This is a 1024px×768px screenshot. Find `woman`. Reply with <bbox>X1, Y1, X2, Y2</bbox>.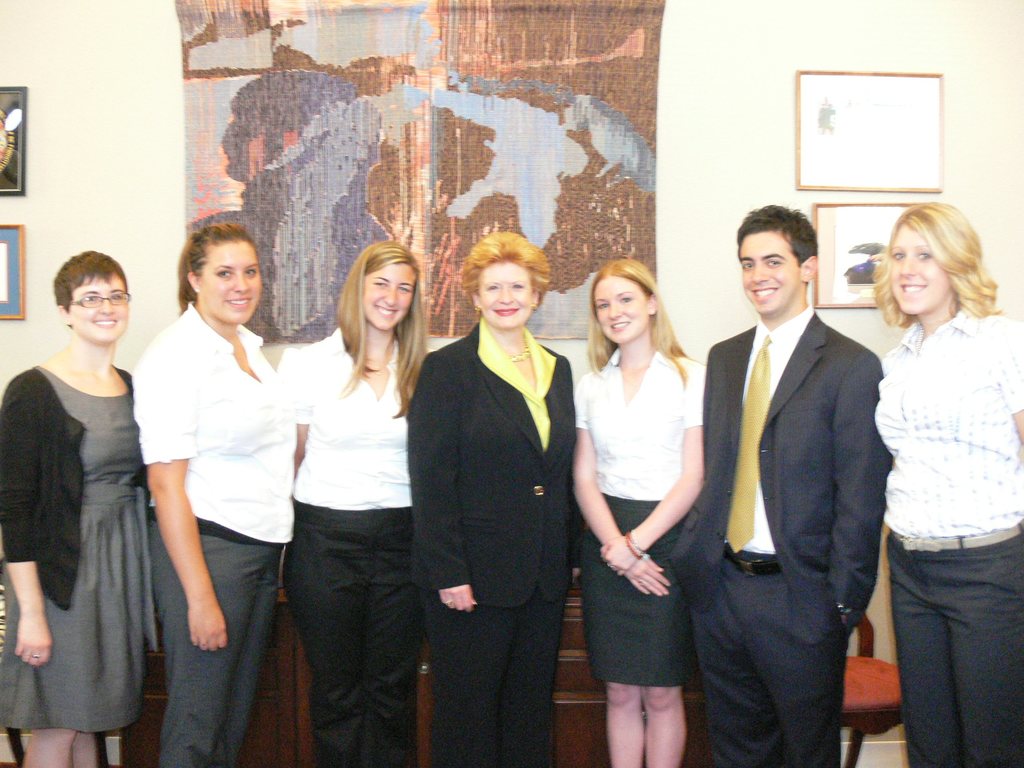
<bbox>561, 262, 711, 767</bbox>.
